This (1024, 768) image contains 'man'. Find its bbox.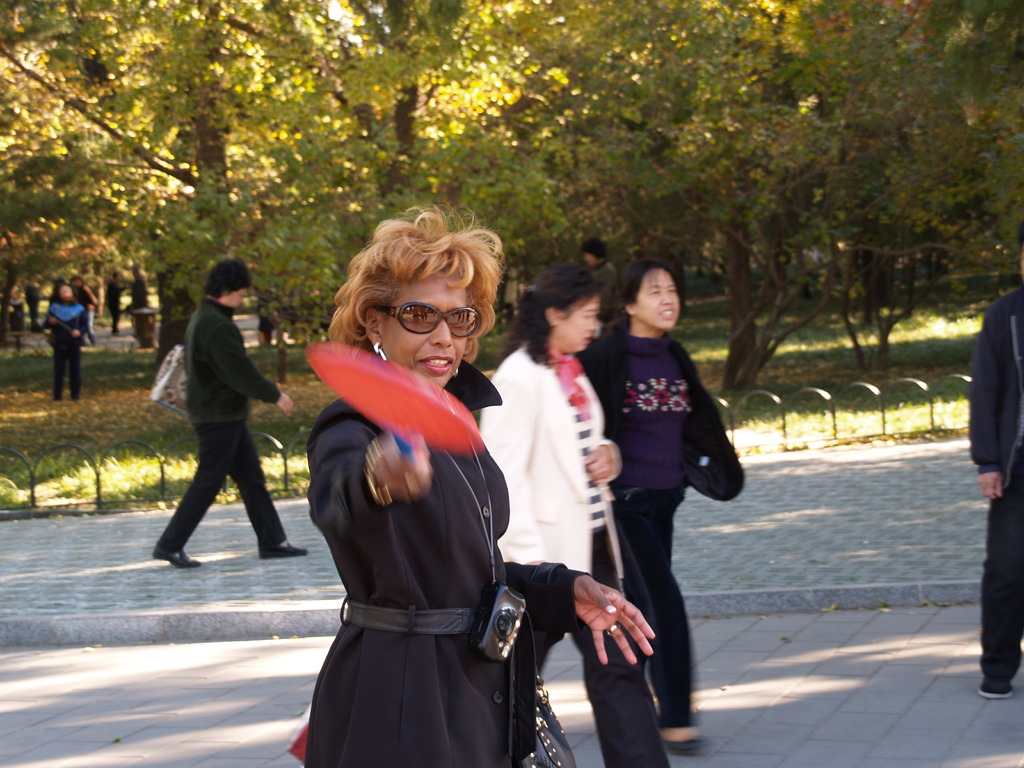
crop(70, 274, 104, 347).
